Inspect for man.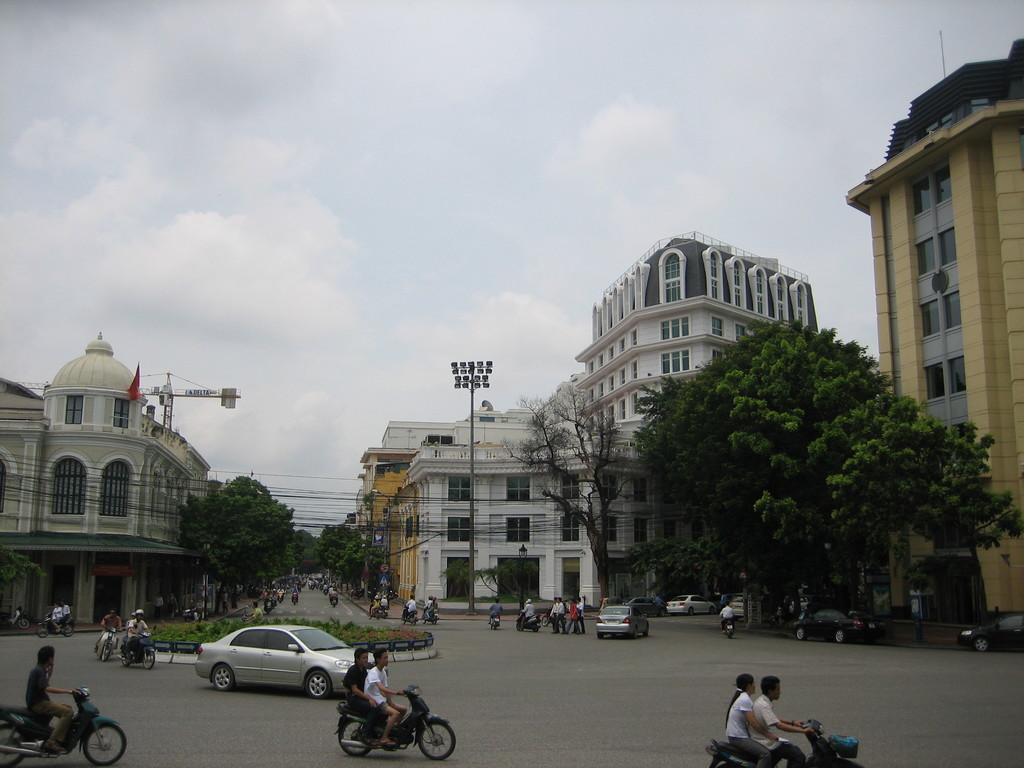
Inspection: crop(60, 598, 70, 625).
